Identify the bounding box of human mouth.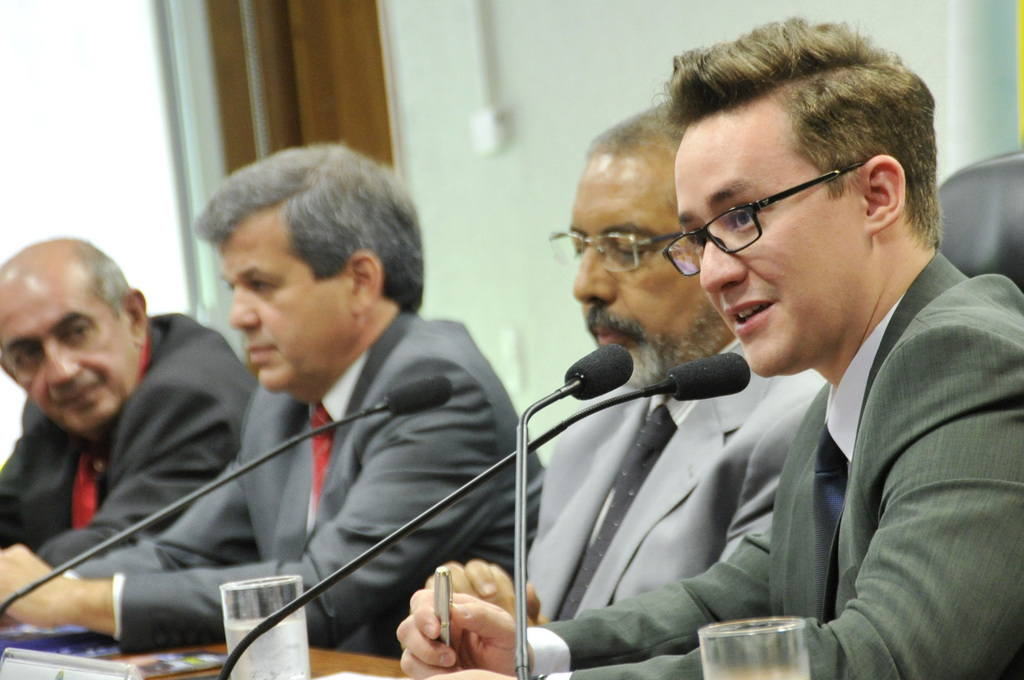
<bbox>243, 341, 276, 369</bbox>.
